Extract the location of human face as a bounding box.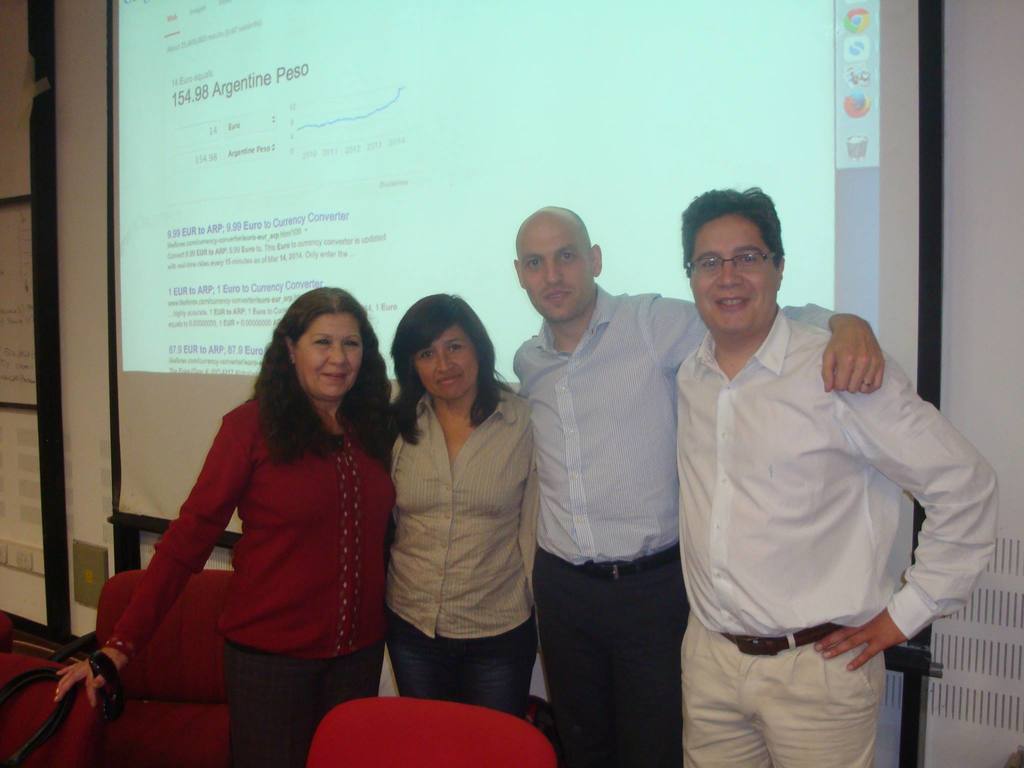
BBox(297, 311, 361, 398).
